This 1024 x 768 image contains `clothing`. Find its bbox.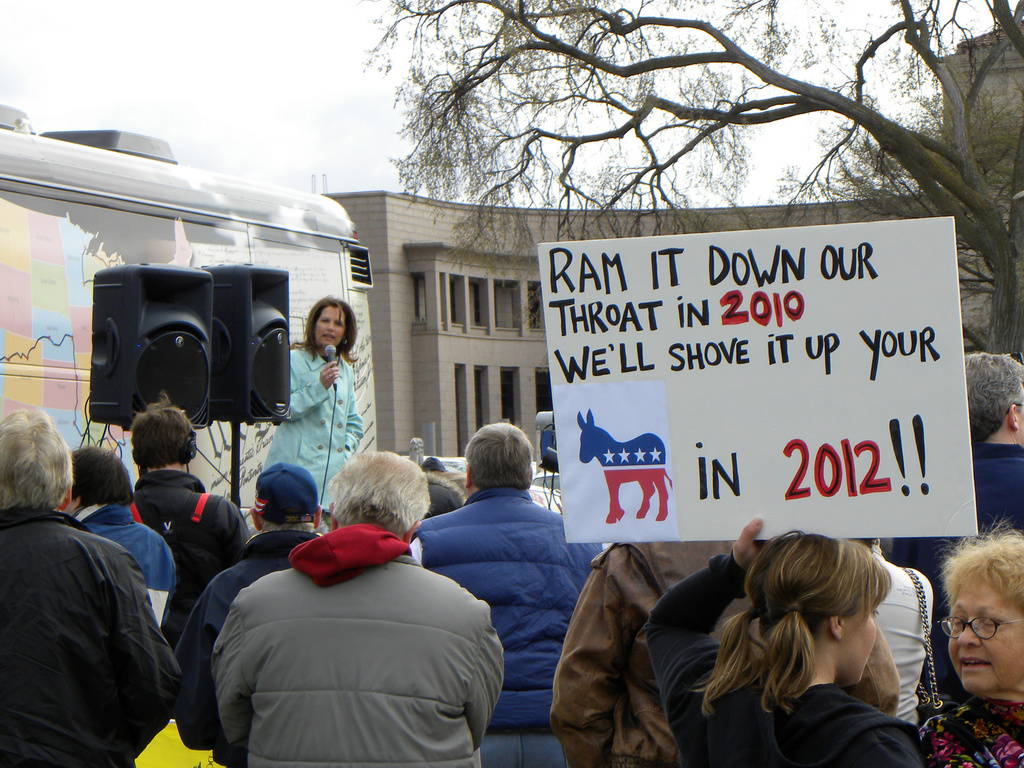
(133, 472, 250, 616).
